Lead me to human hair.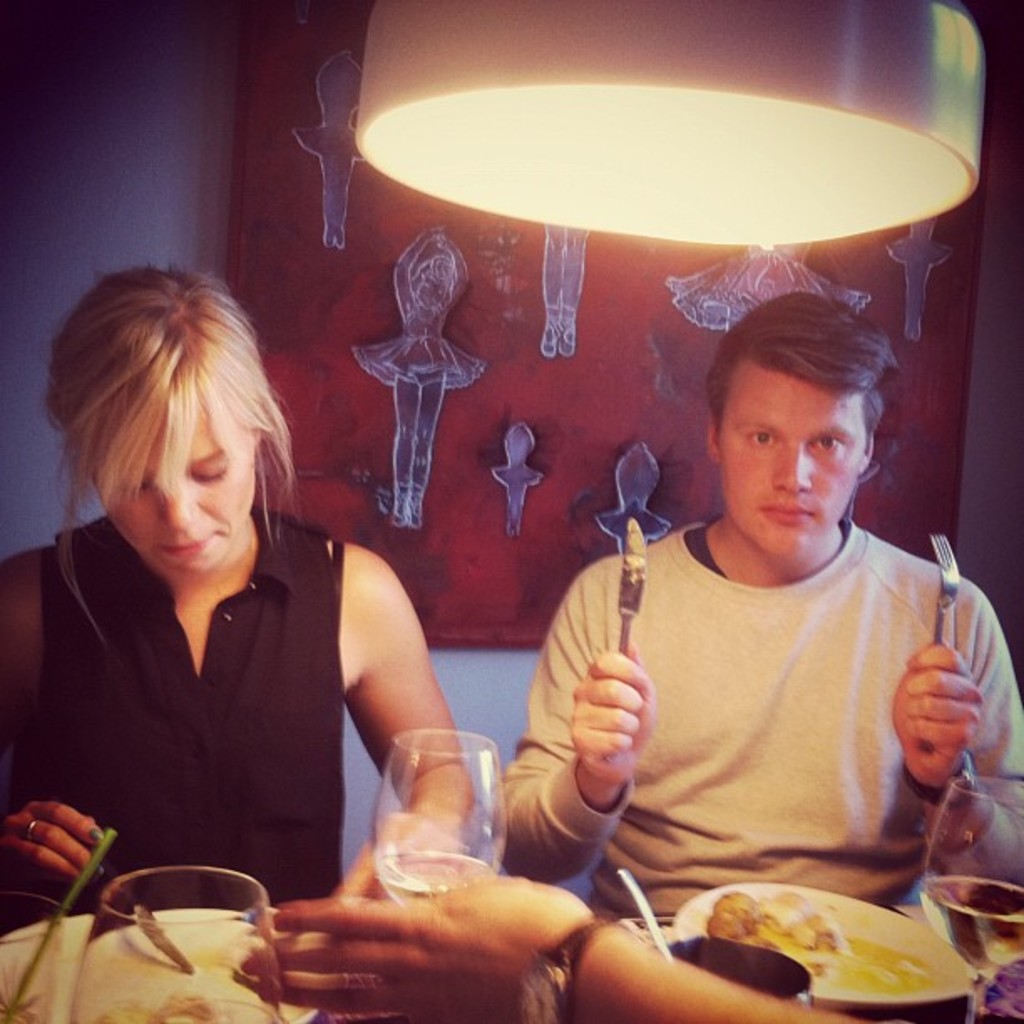
Lead to 37/264/298/639.
